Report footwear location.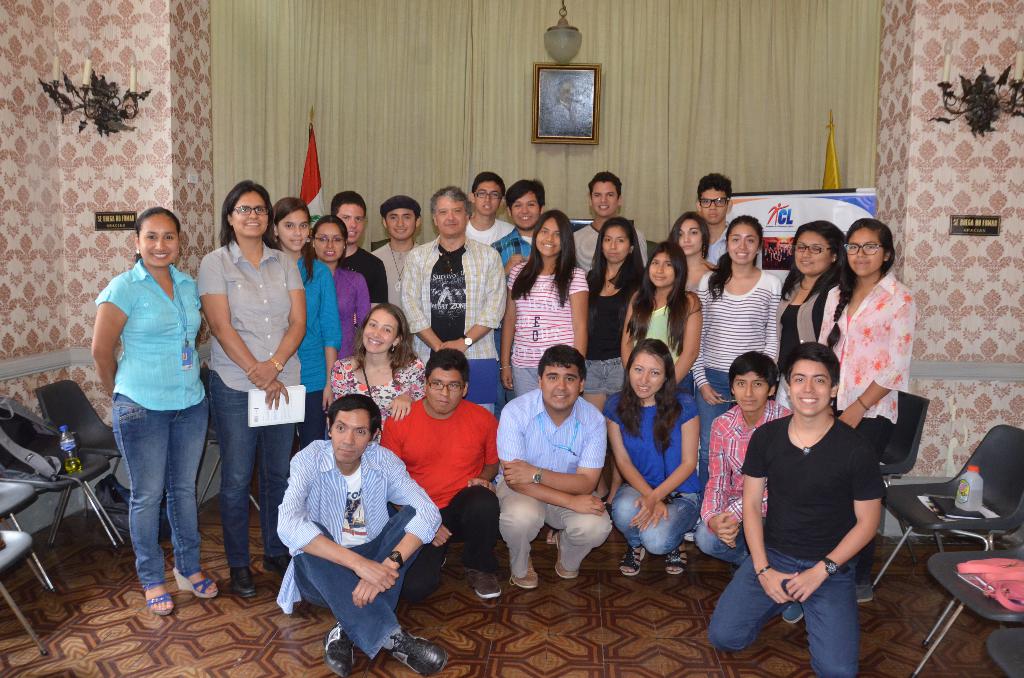
Report: BBox(392, 633, 447, 677).
